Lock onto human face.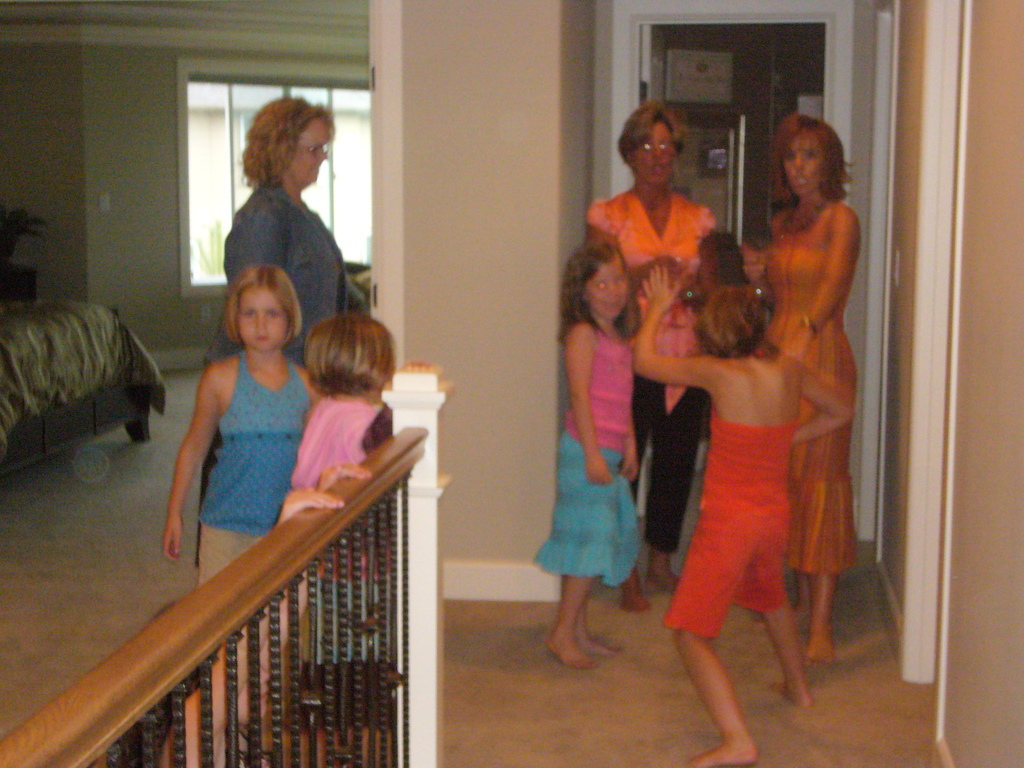
Locked: <box>289,113,332,184</box>.
